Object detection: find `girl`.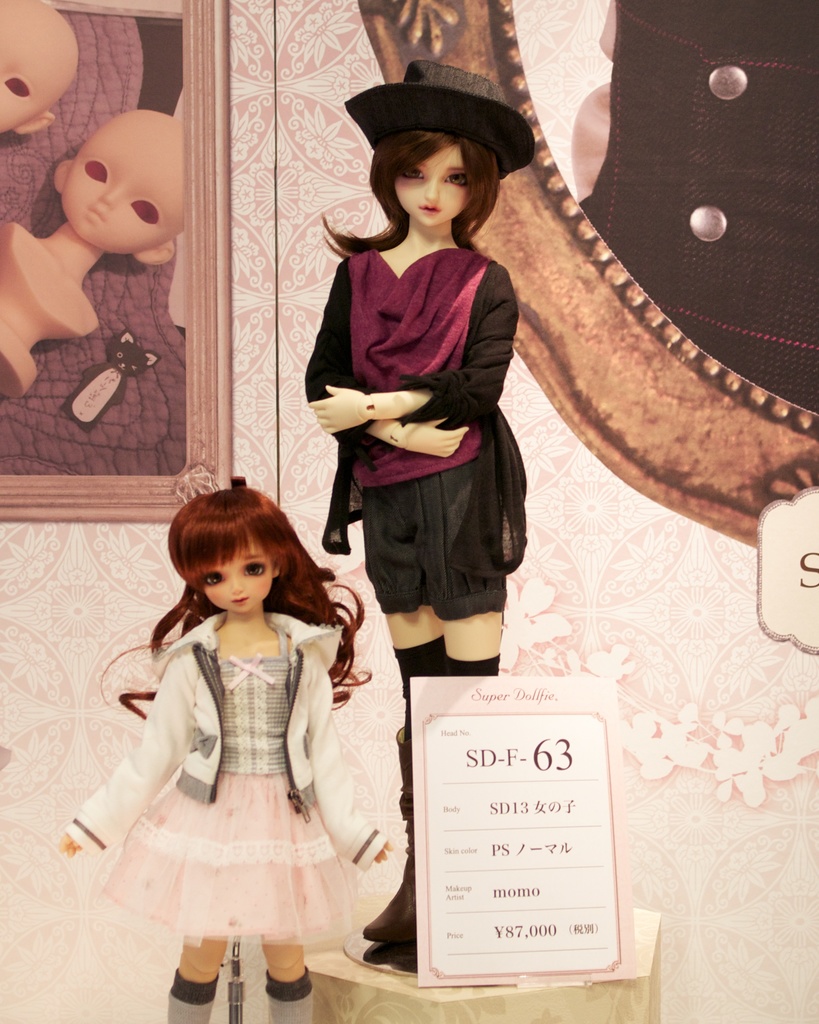
bbox=(60, 488, 394, 1023).
